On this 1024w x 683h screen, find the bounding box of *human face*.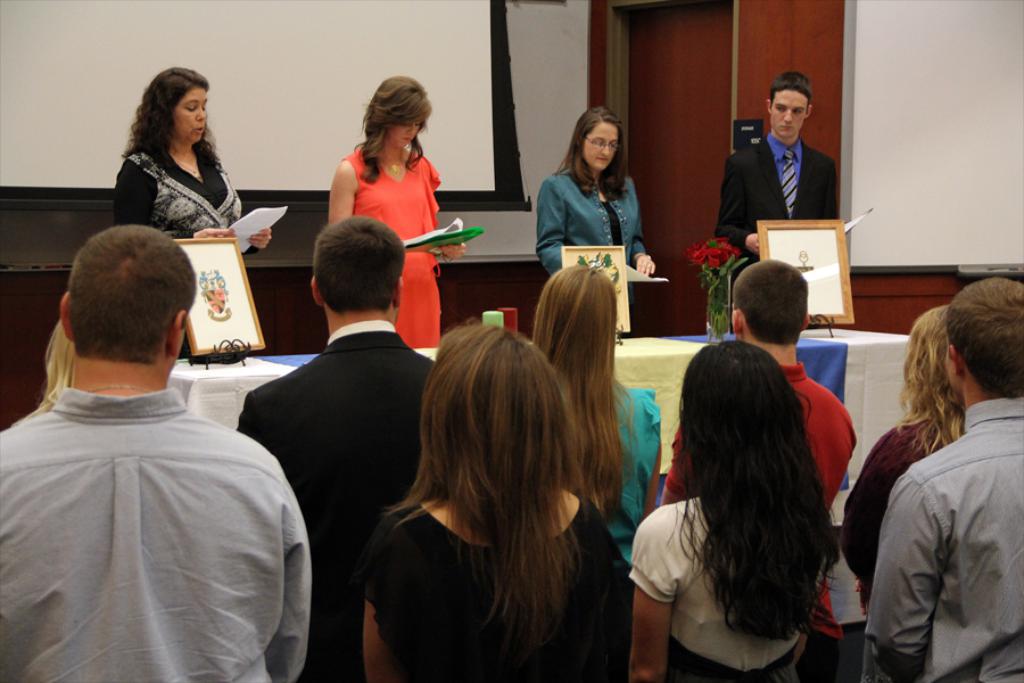
Bounding box: Rect(174, 85, 209, 143).
